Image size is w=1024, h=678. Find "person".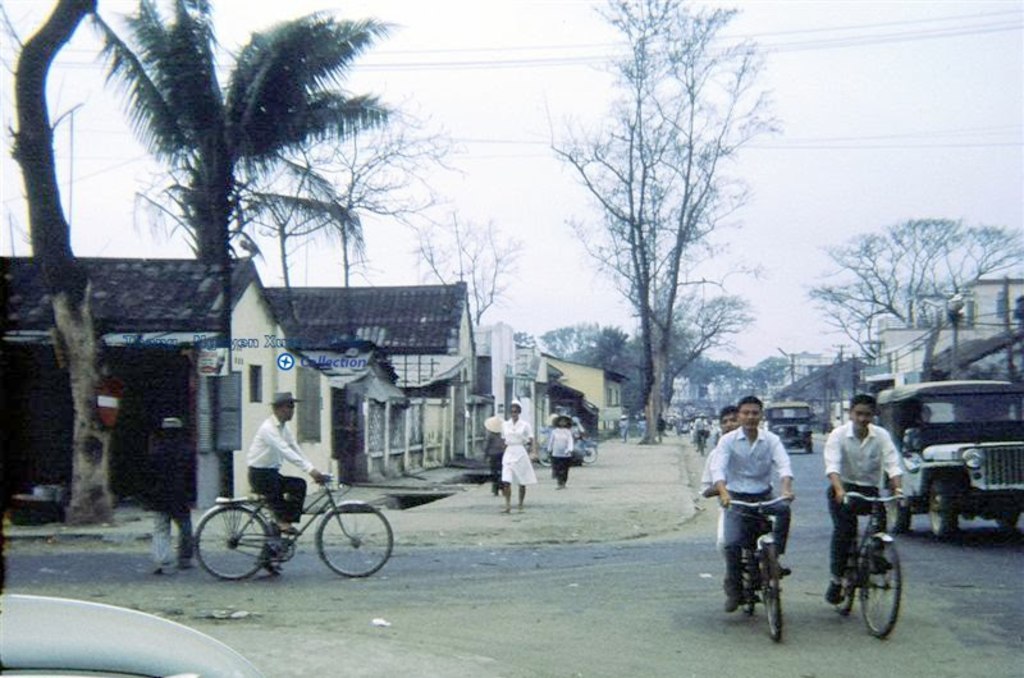
713/397/787/606.
